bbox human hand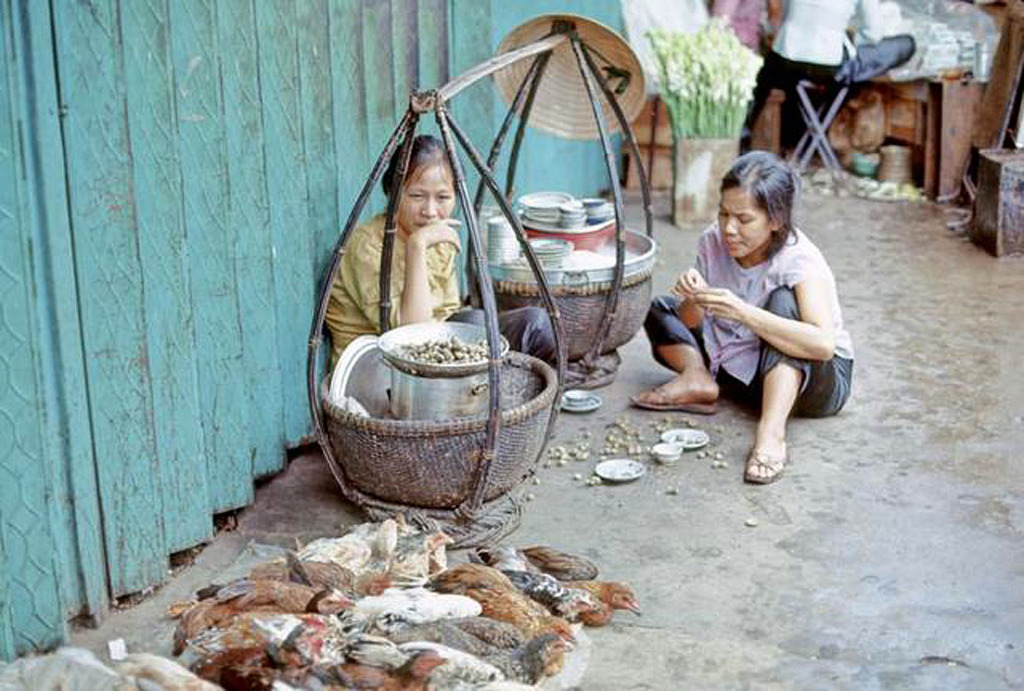
box(410, 219, 463, 253)
